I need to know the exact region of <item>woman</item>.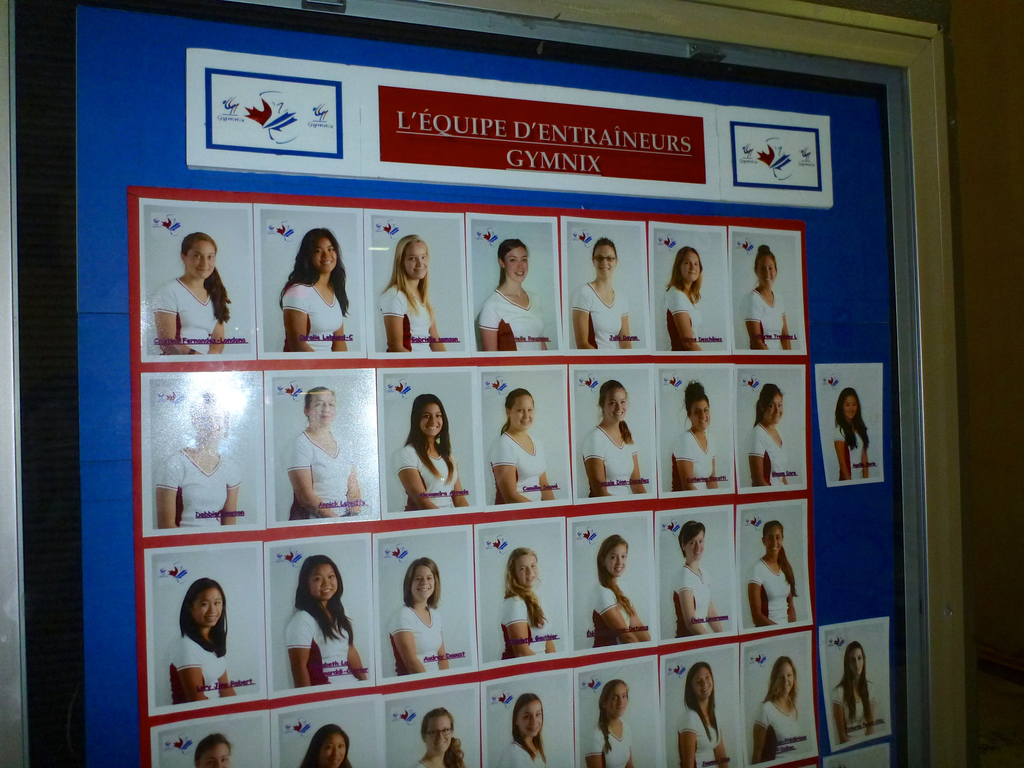
Region: rect(287, 553, 367, 684).
